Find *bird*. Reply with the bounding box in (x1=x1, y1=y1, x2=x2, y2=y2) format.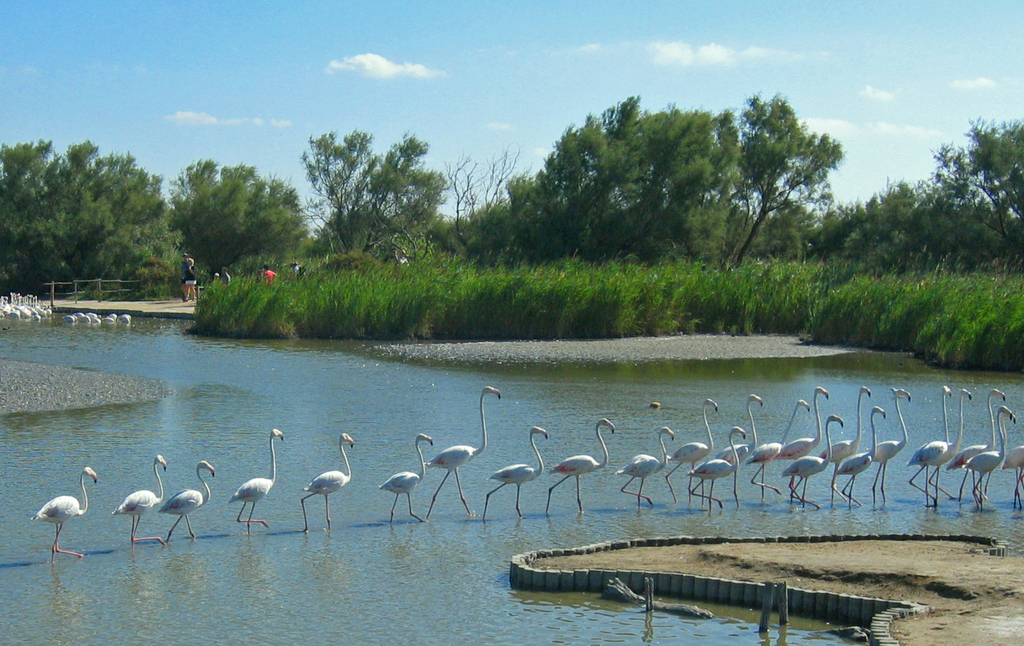
(x1=374, y1=432, x2=438, y2=522).
